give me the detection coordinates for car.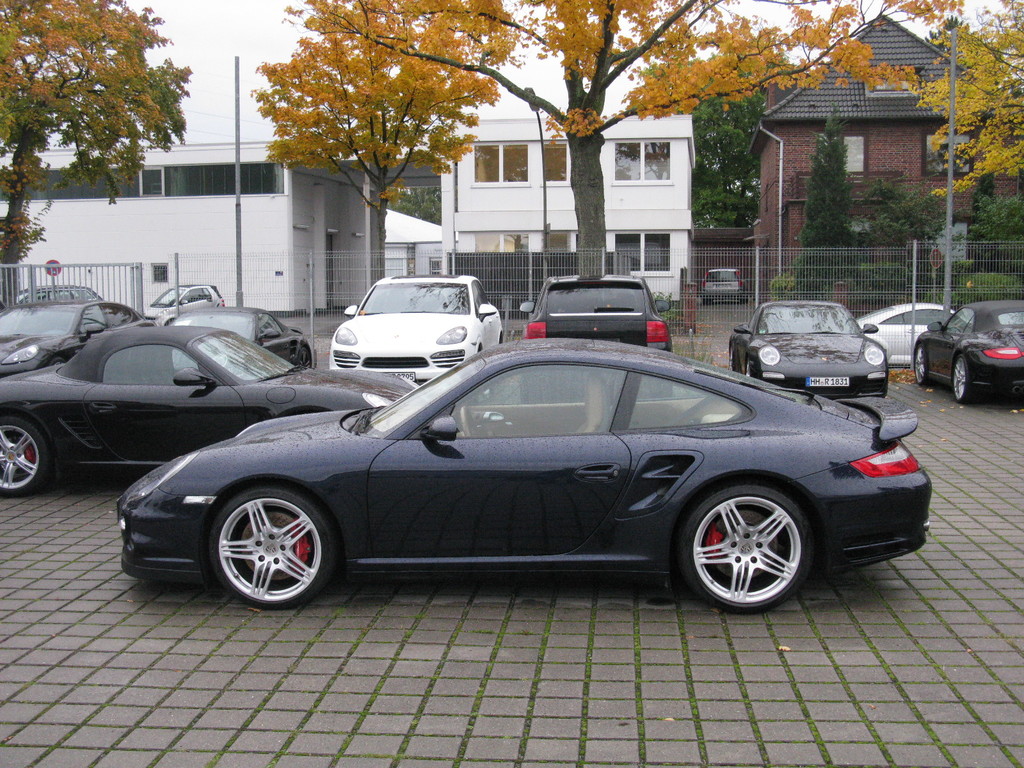
detection(723, 299, 888, 398).
